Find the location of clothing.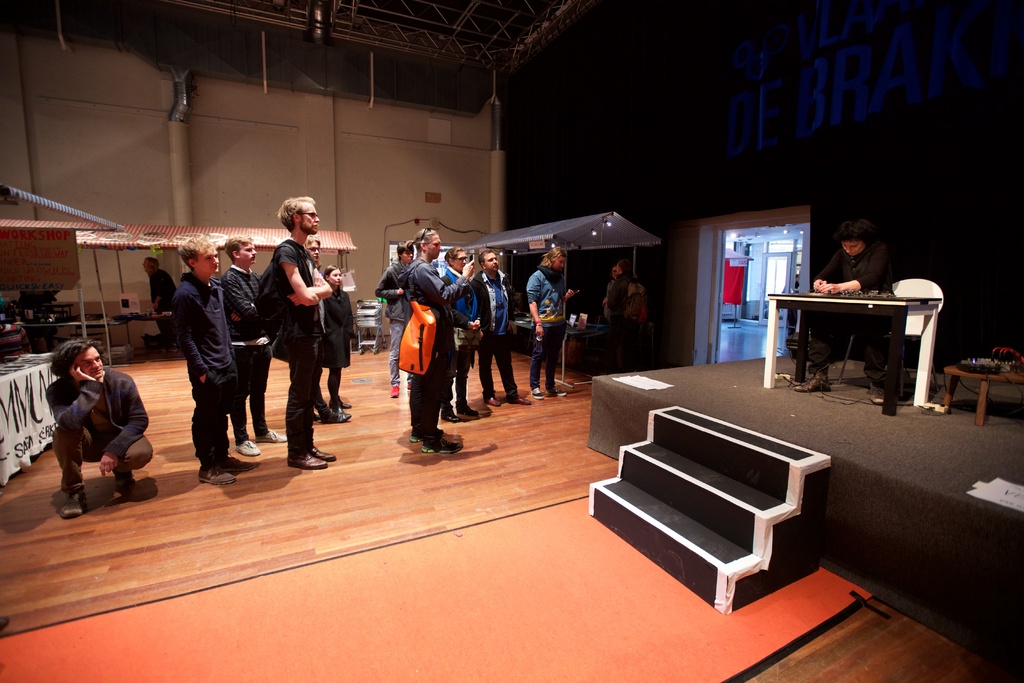
Location: {"left": 266, "top": 239, "right": 314, "bottom": 454}.
